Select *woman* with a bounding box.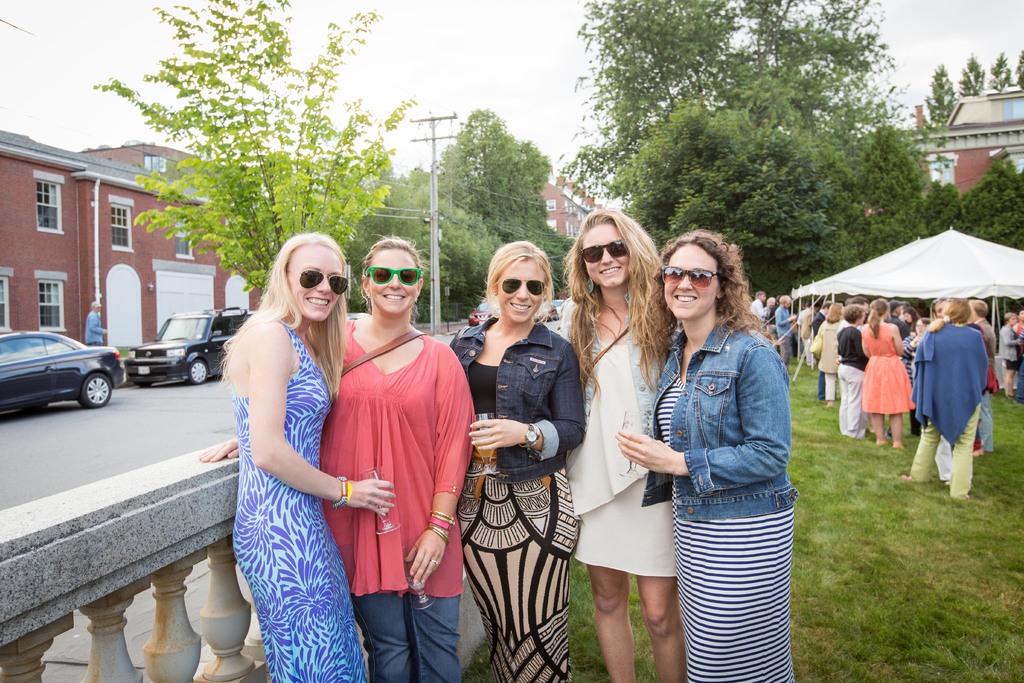
pyautogui.locateOnScreen(808, 304, 850, 412).
